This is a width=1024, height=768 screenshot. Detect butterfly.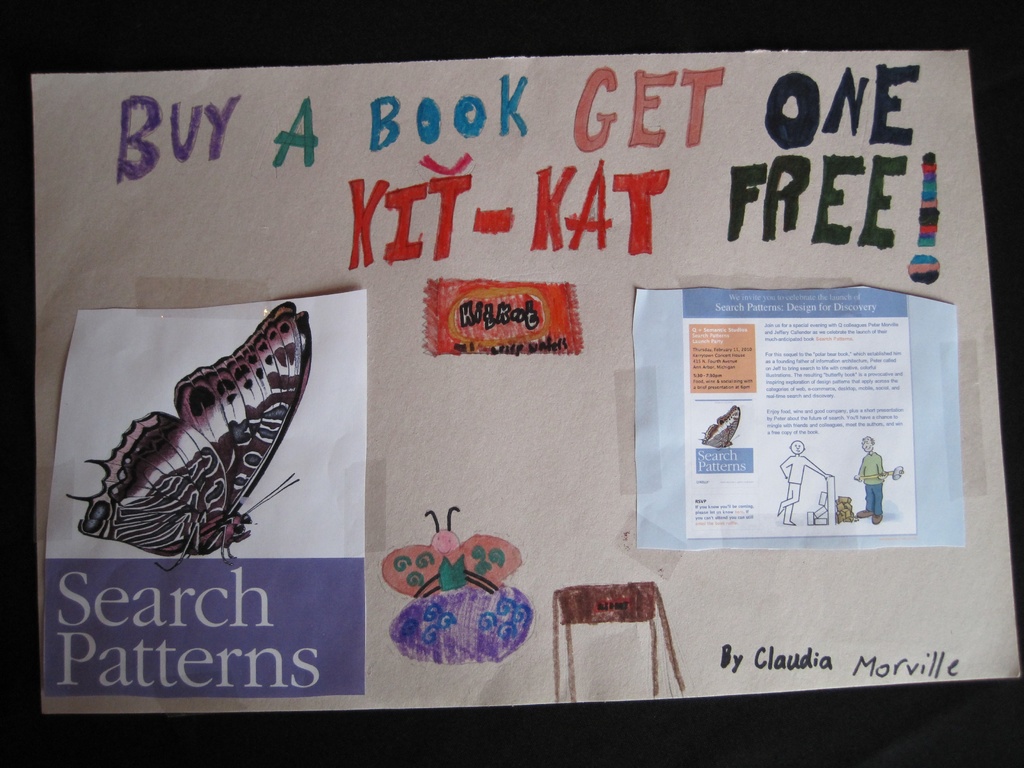
(378, 507, 538, 664).
